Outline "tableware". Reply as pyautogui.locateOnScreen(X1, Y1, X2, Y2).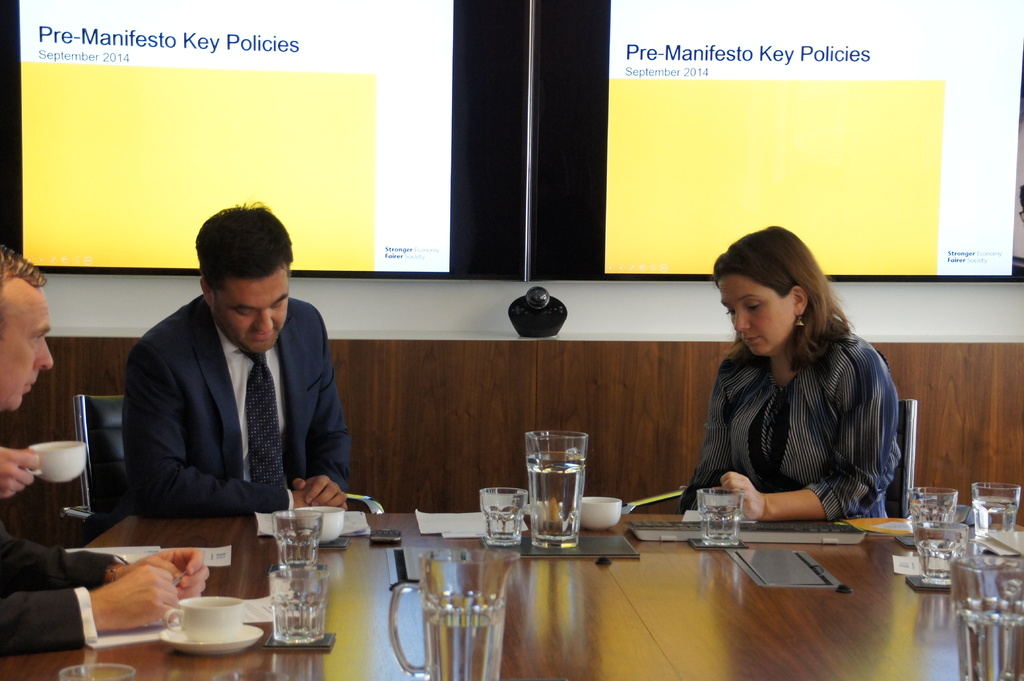
pyautogui.locateOnScreen(288, 504, 342, 544).
